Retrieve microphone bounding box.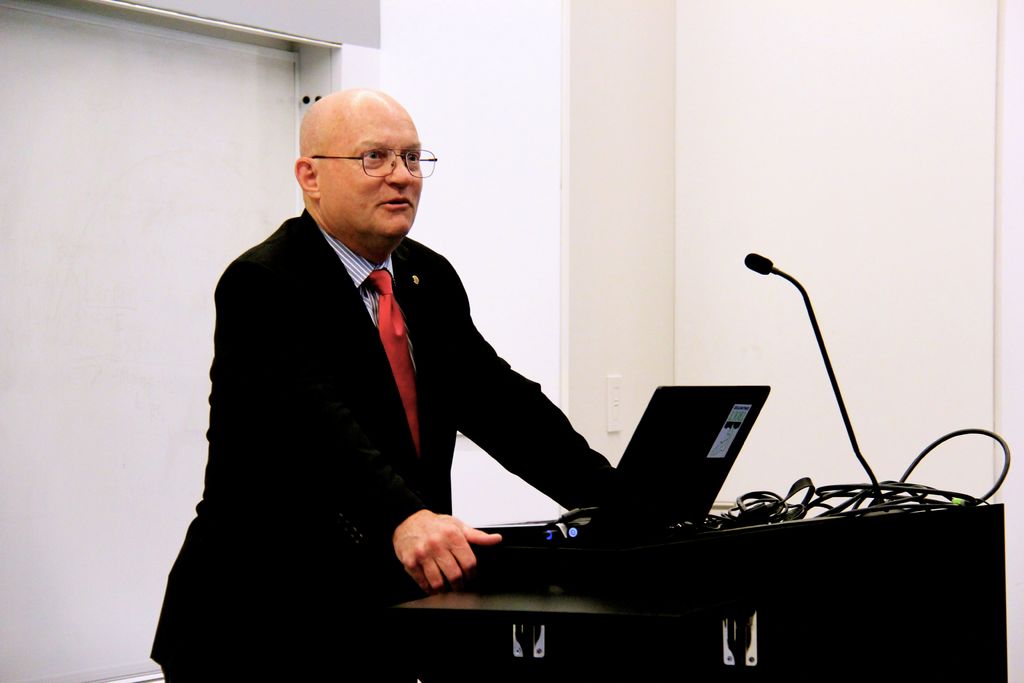
Bounding box: {"x1": 746, "y1": 252, "x2": 885, "y2": 500}.
